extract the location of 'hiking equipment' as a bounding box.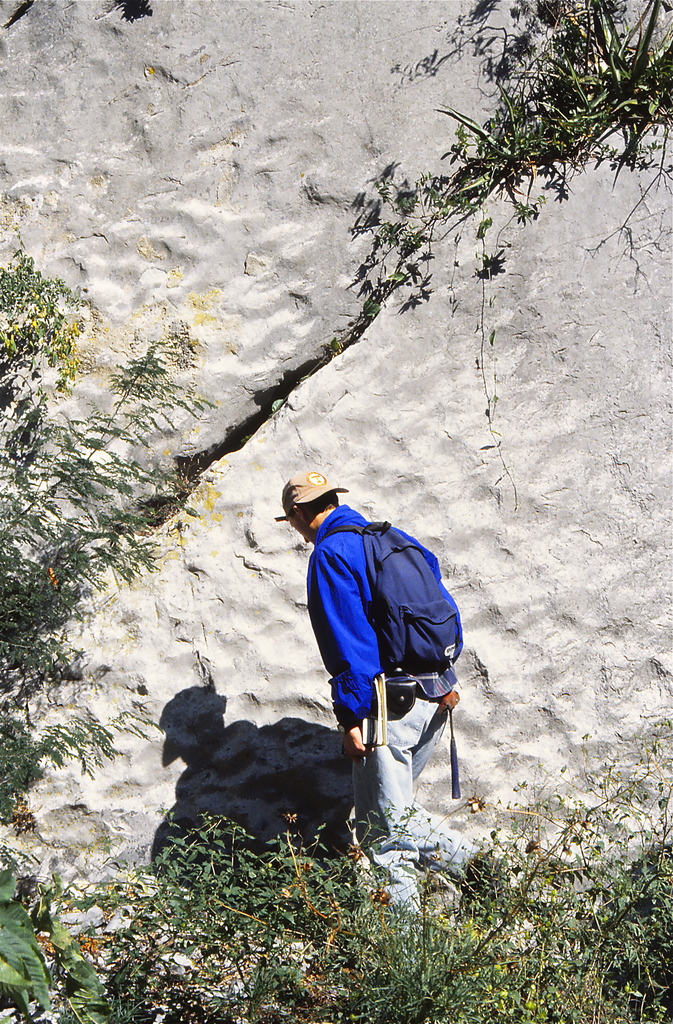
[320, 520, 469, 796].
